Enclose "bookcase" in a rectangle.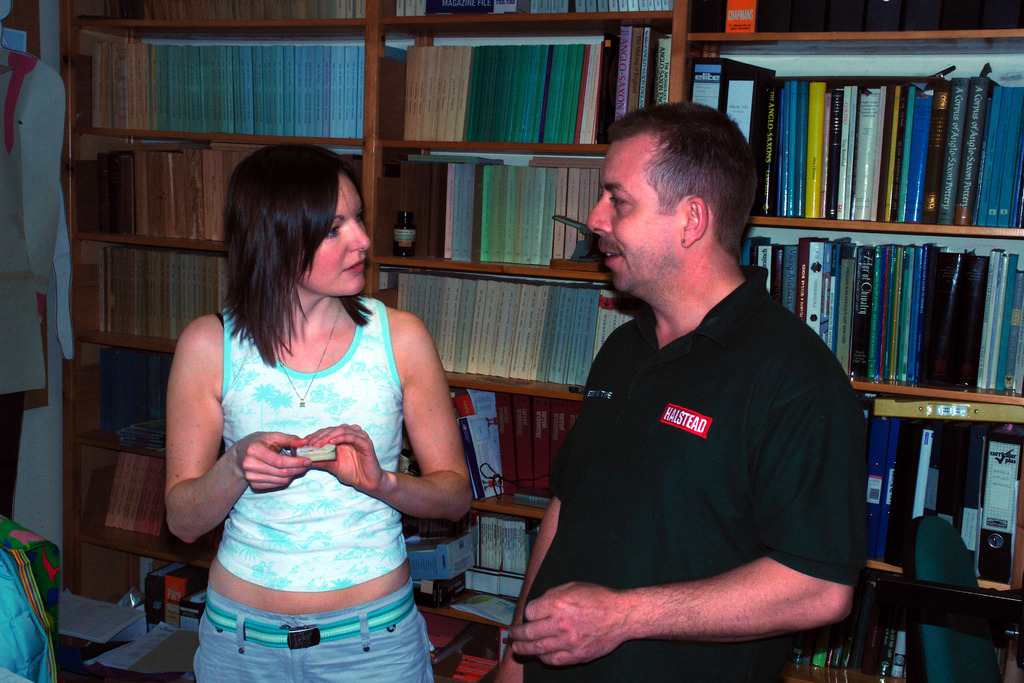
Rect(49, 0, 1023, 682).
